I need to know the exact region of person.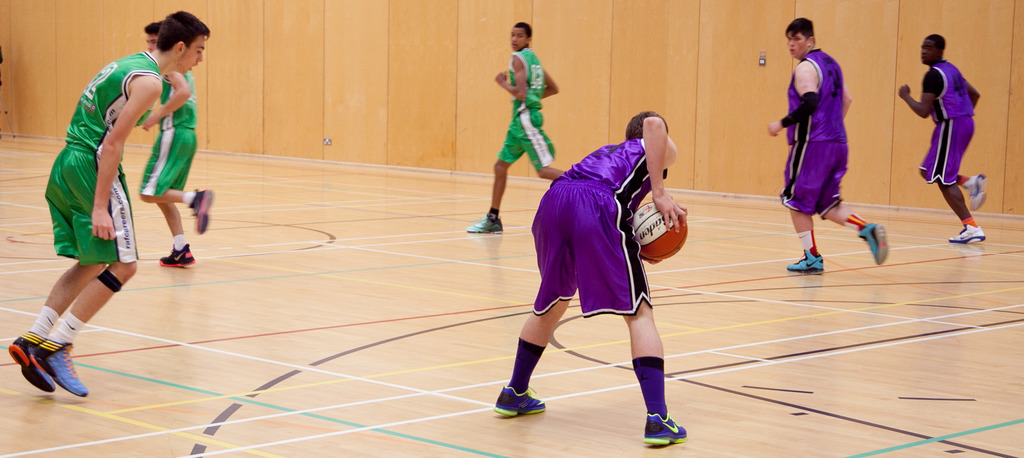
Region: {"x1": 898, "y1": 32, "x2": 986, "y2": 243}.
